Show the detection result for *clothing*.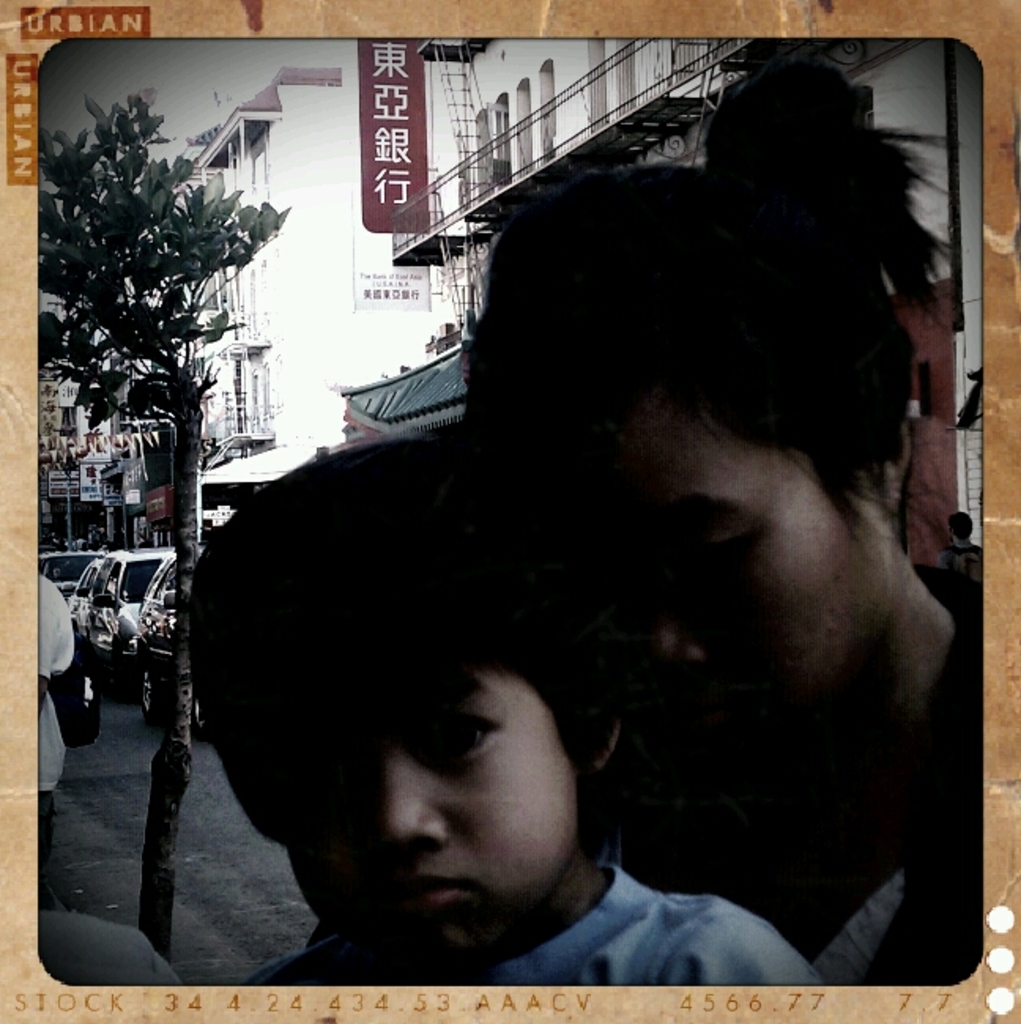
247/854/815/997.
